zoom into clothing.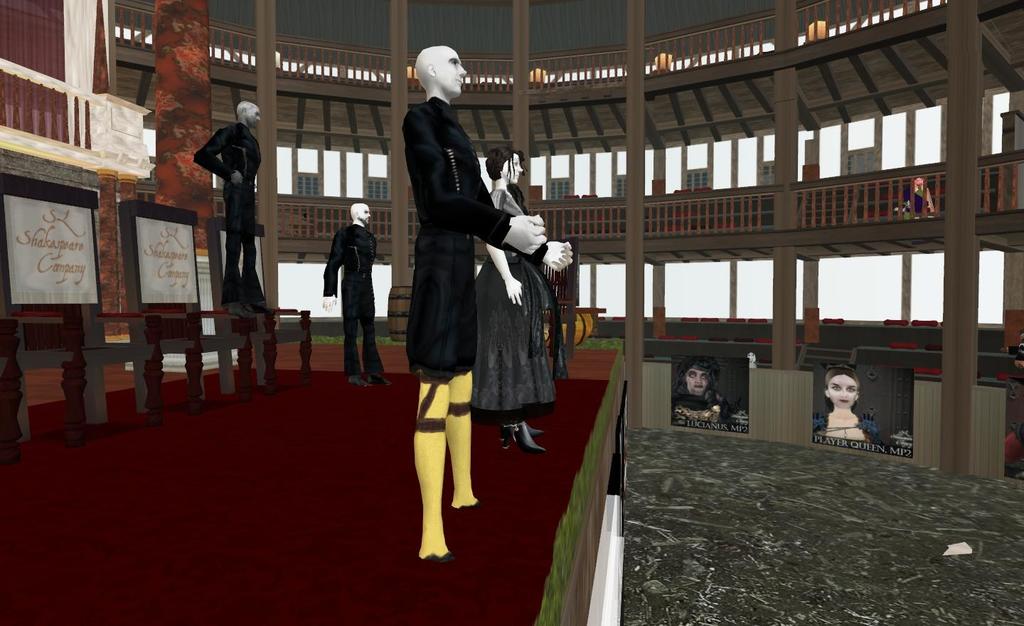
Zoom target: 400/92/506/375.
